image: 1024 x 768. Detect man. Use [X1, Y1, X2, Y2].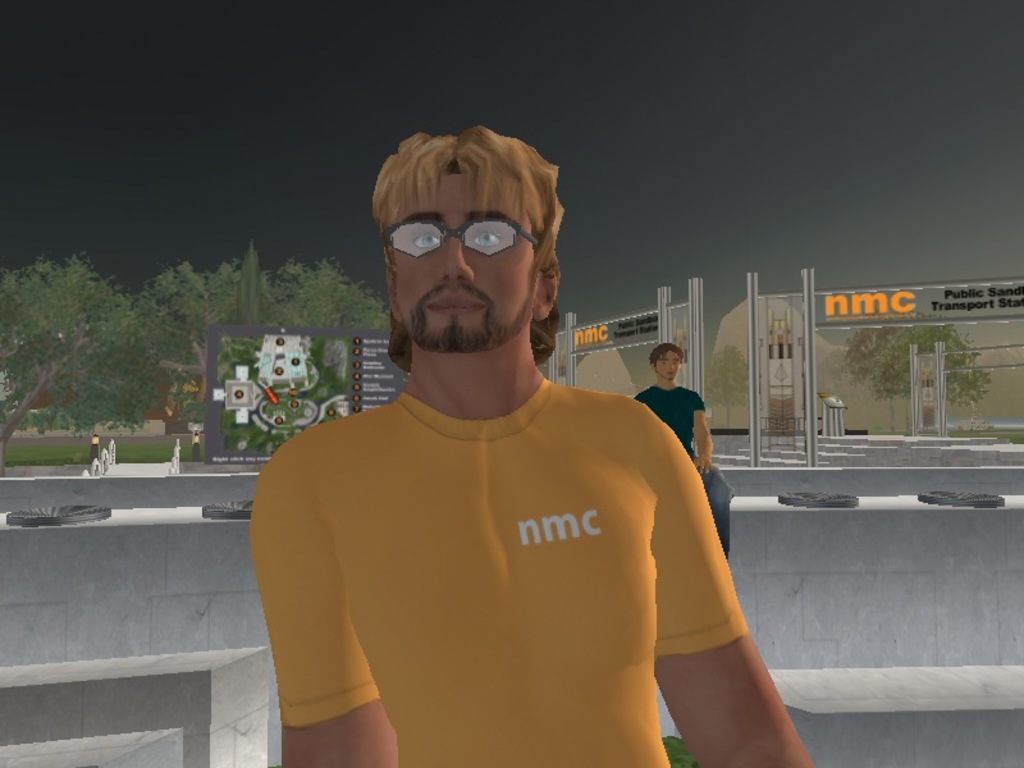
[250, 125, 806, 767].
